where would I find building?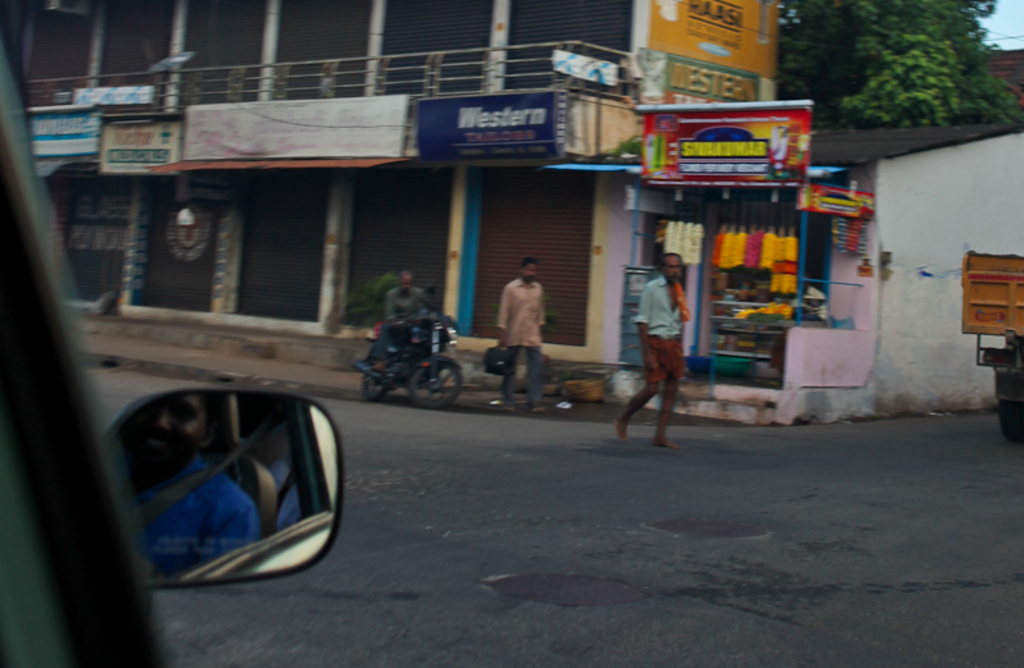
At 0/0/776/362.
